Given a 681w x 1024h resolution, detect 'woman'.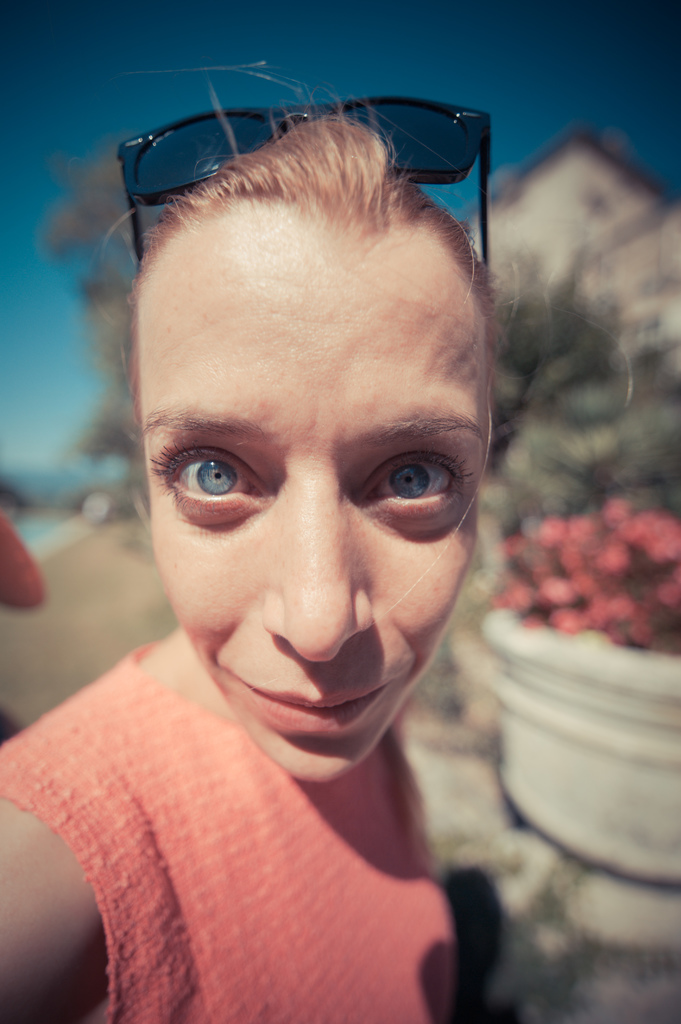
select_region(1, 59, 636, 1023).
